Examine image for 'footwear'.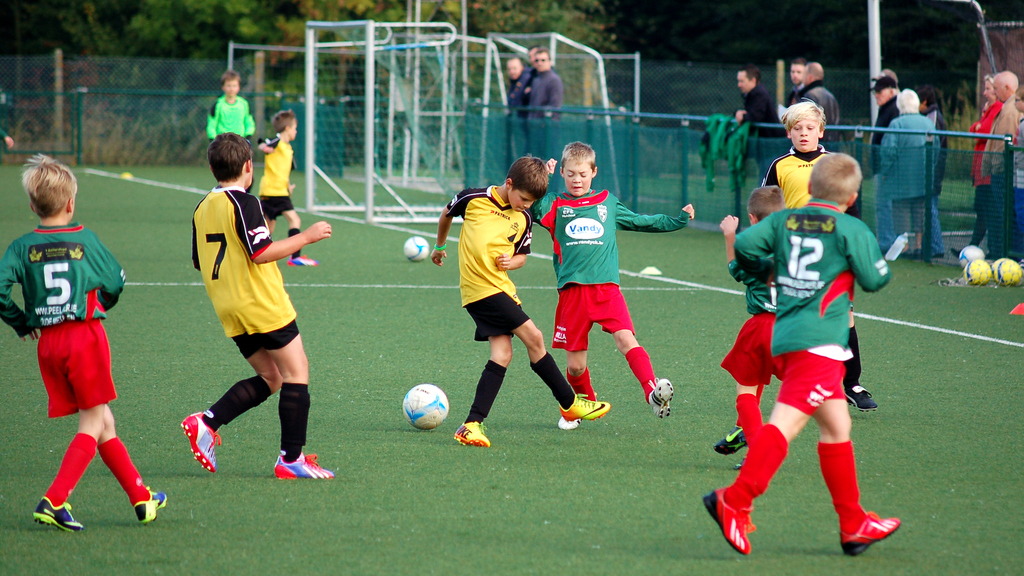
Examination result: [653,373,680,420].
